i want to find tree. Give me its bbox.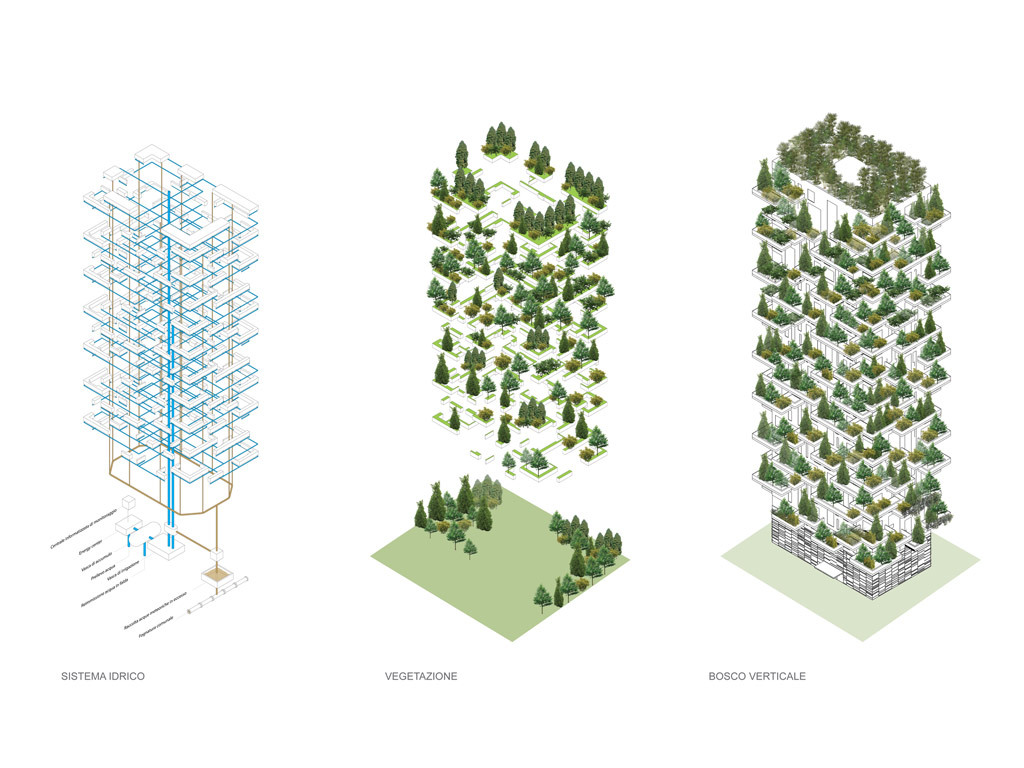
819:232:838:260.
